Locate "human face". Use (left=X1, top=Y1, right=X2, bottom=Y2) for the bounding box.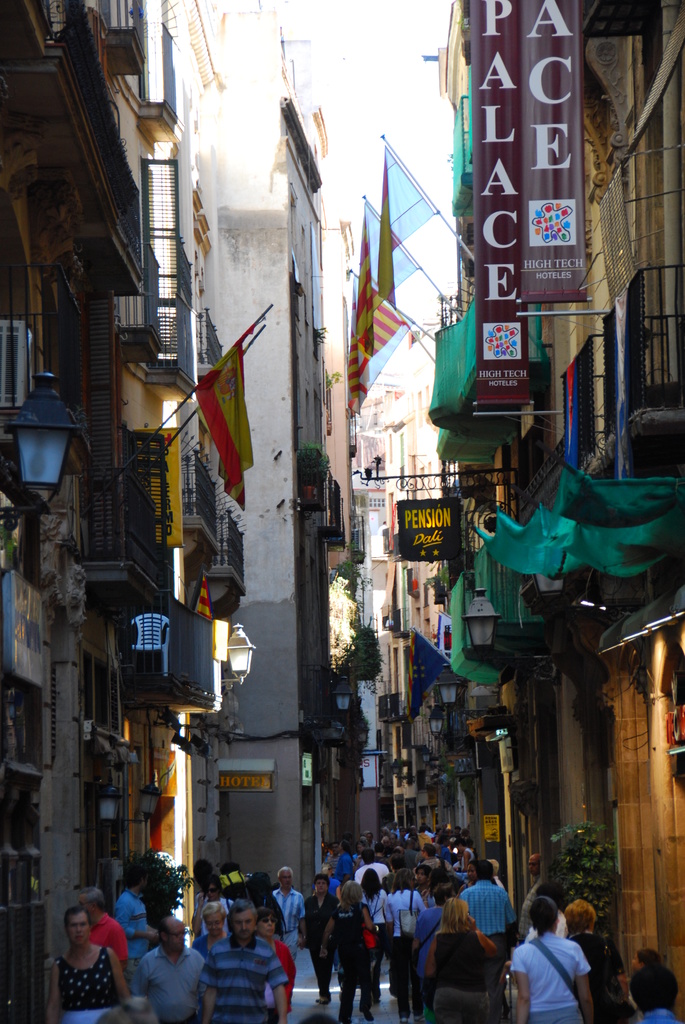
(left=206, top=917, right=222, bottom=936).
